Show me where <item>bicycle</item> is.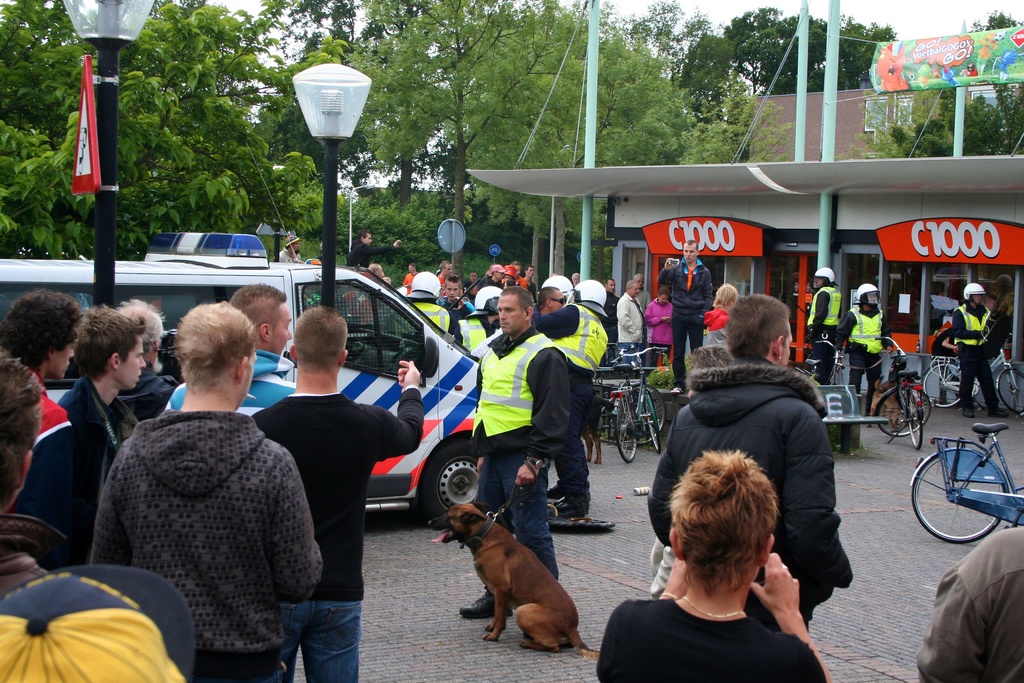
<item>bicycle</item> is at <box>868,333,931,454</box>.
